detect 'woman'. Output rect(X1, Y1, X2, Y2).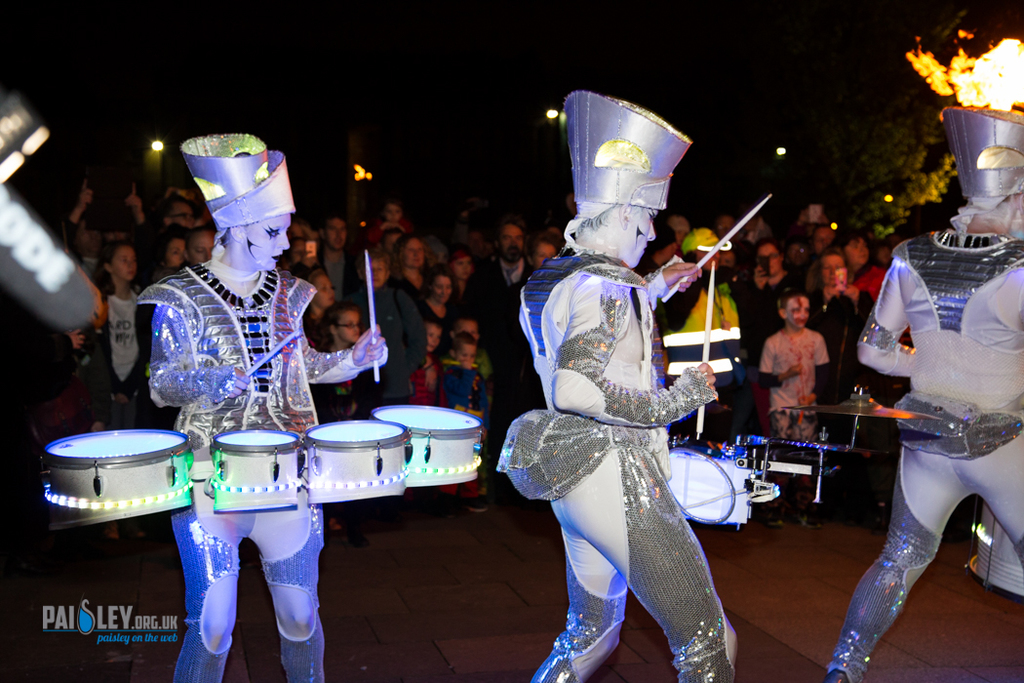
rect(805, 244, 874, 402).
